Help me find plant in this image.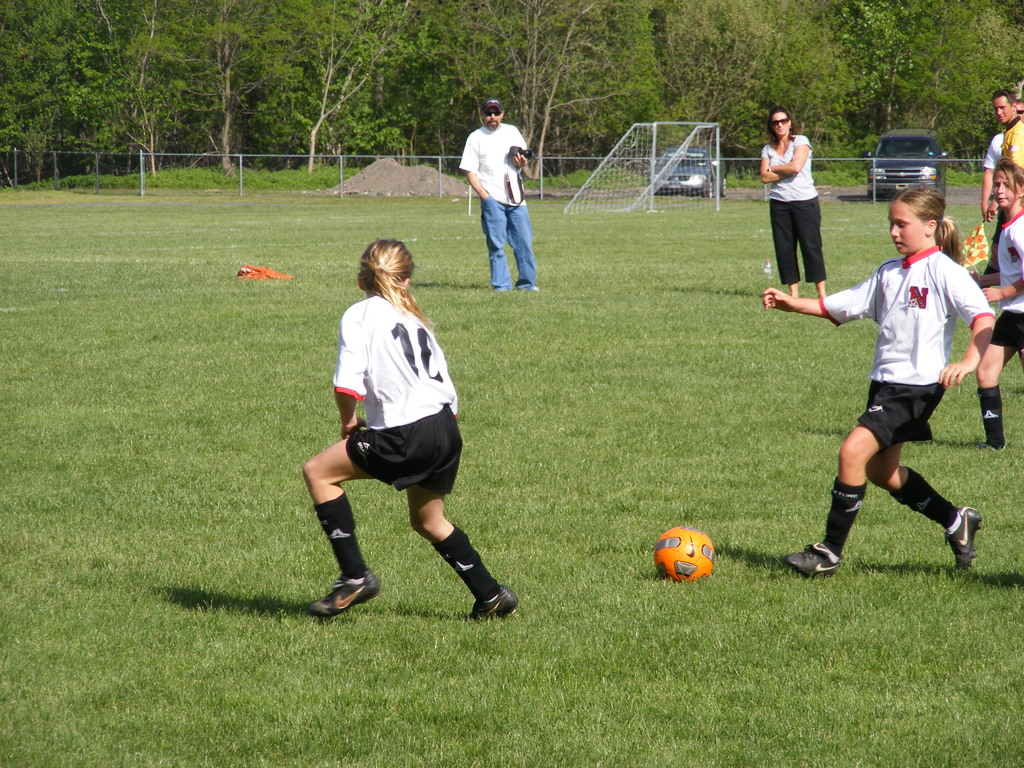
Found it: bbox=[317, 98, 408, 167].
